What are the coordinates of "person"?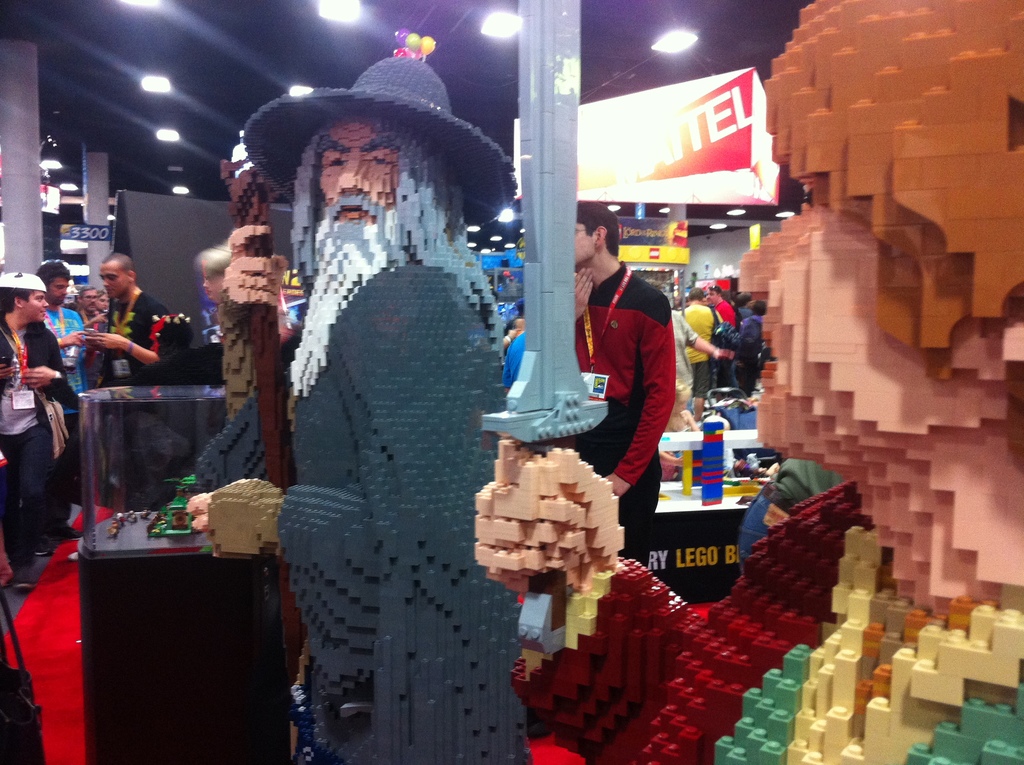
left=579, top=211, right=686, bottom=545.
